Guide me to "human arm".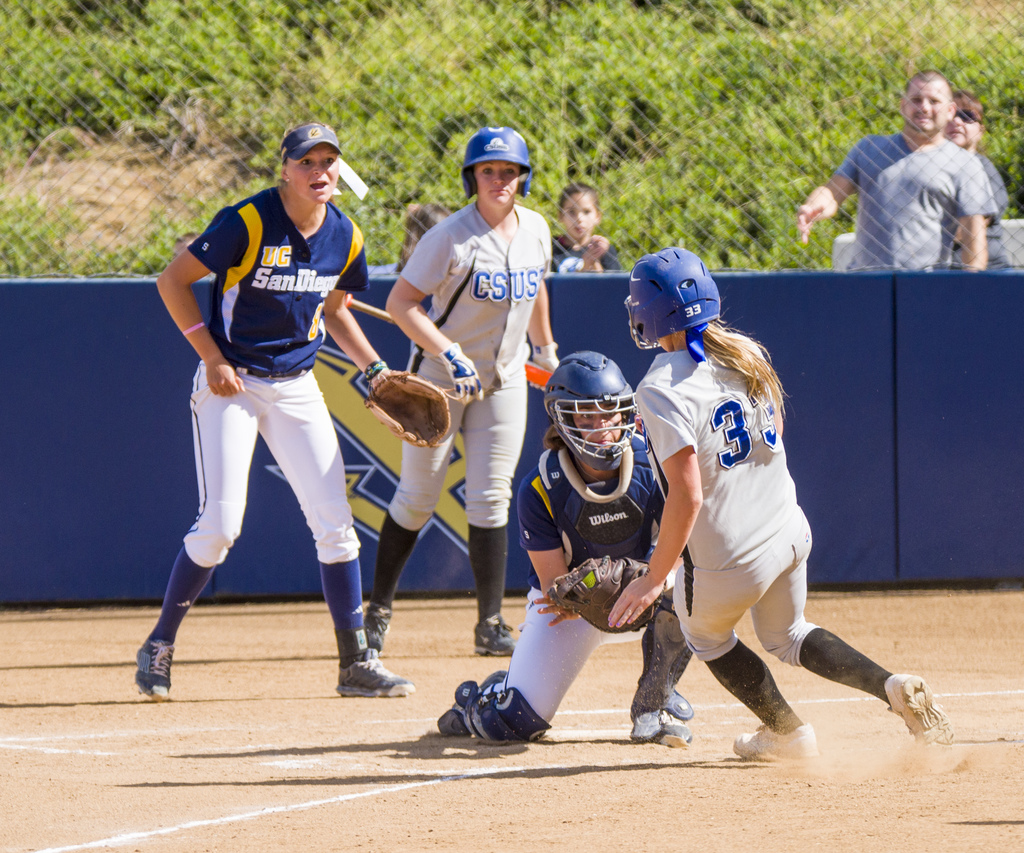
Guidance: rect(378, 212, 493, 406).
